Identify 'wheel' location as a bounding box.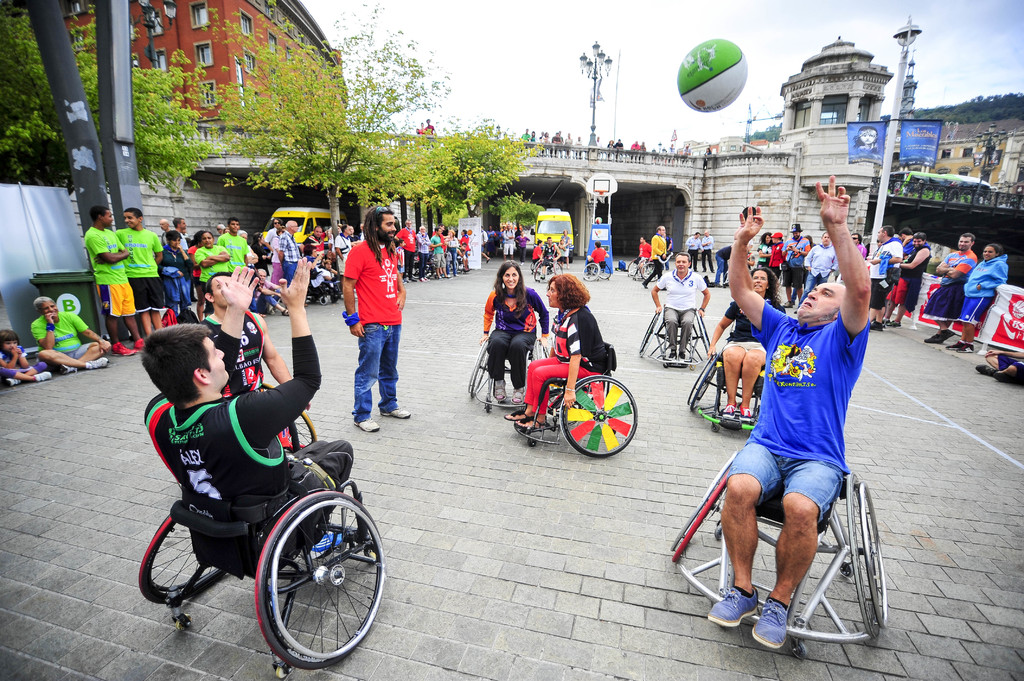
467, 337, 492, 398.
